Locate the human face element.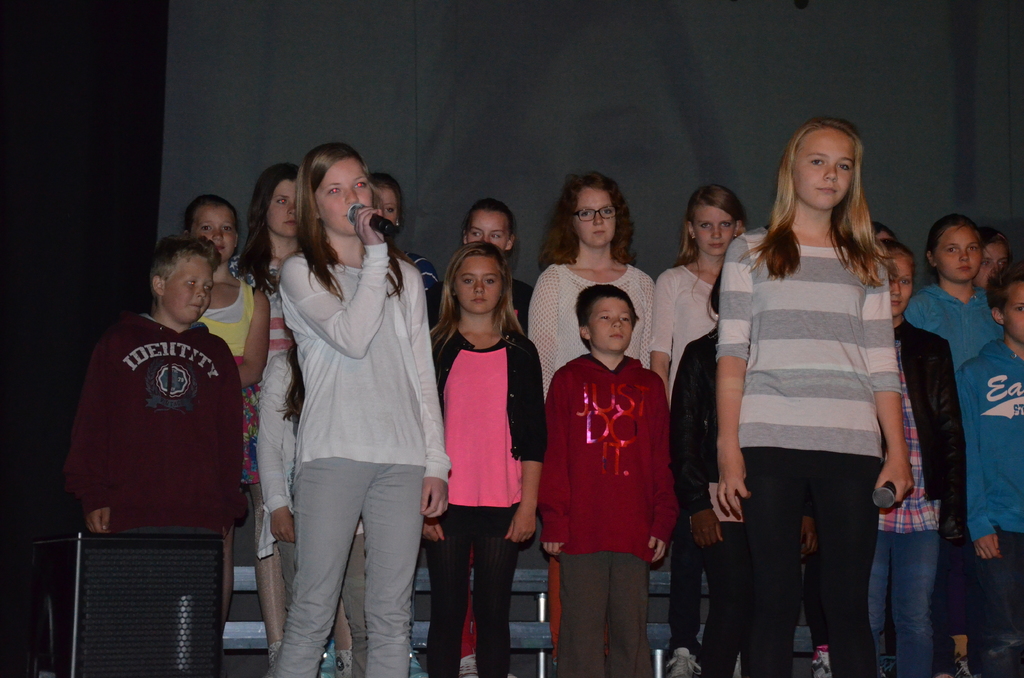
Element bbox: box=[165, 249, 220, 325].
